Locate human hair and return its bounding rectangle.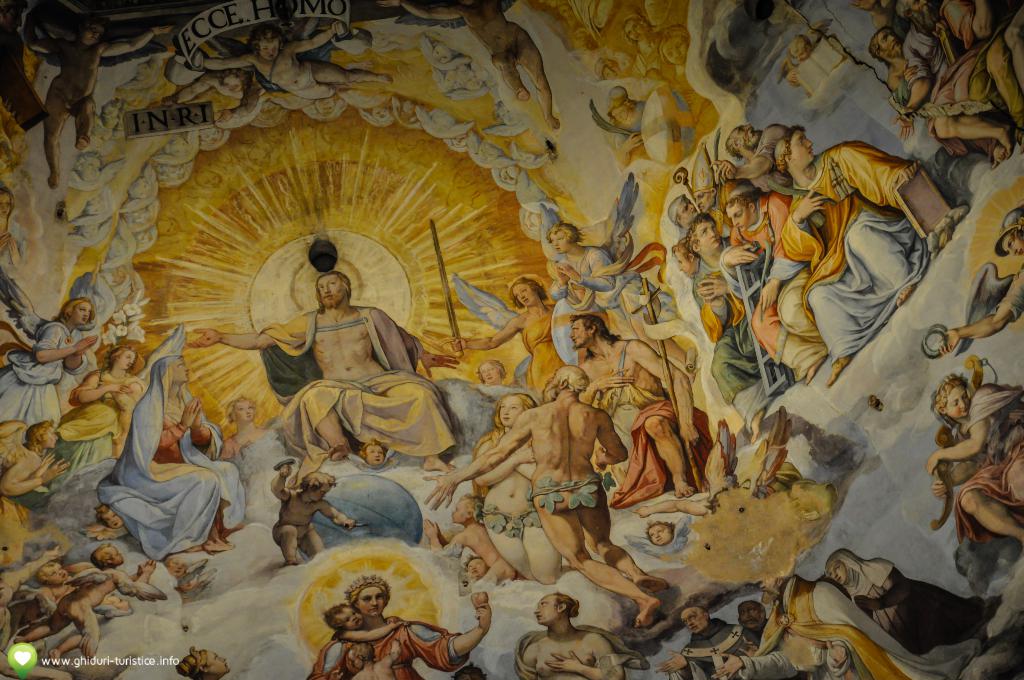
detection(49, 296, 93, 324).
